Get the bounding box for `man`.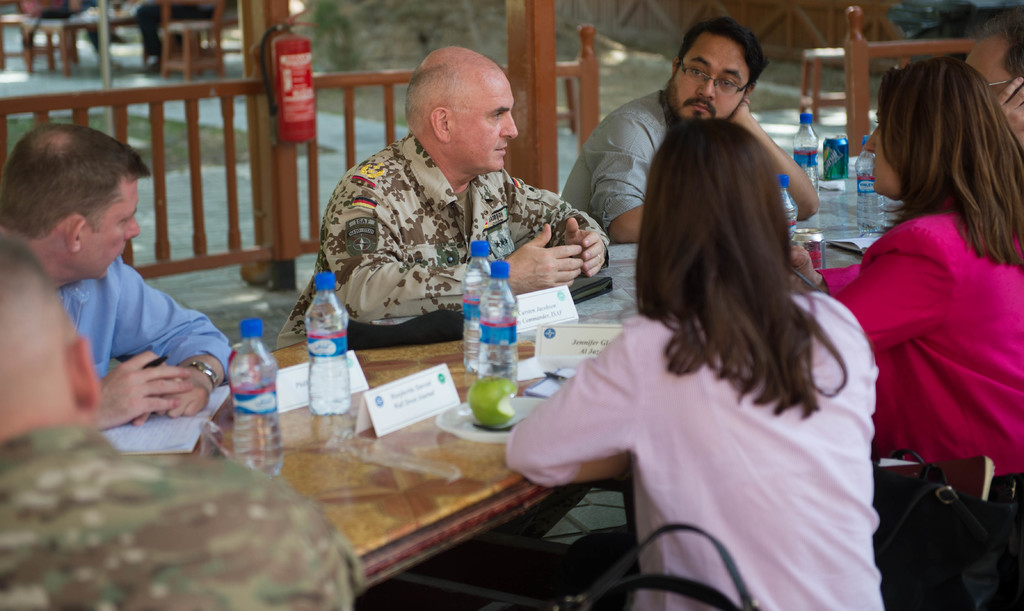
crop(959, 16, 1023, 145).
